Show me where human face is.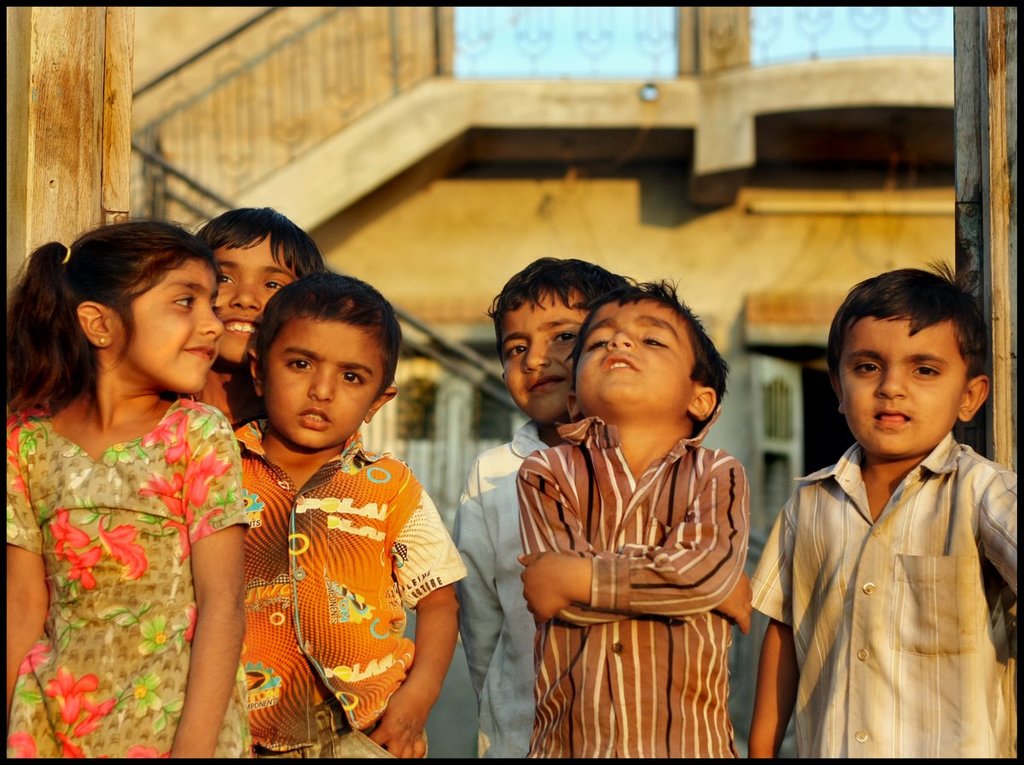
human face is at {"x1": 501, "y1": 293, "x2": 587, "y2": 423}.
